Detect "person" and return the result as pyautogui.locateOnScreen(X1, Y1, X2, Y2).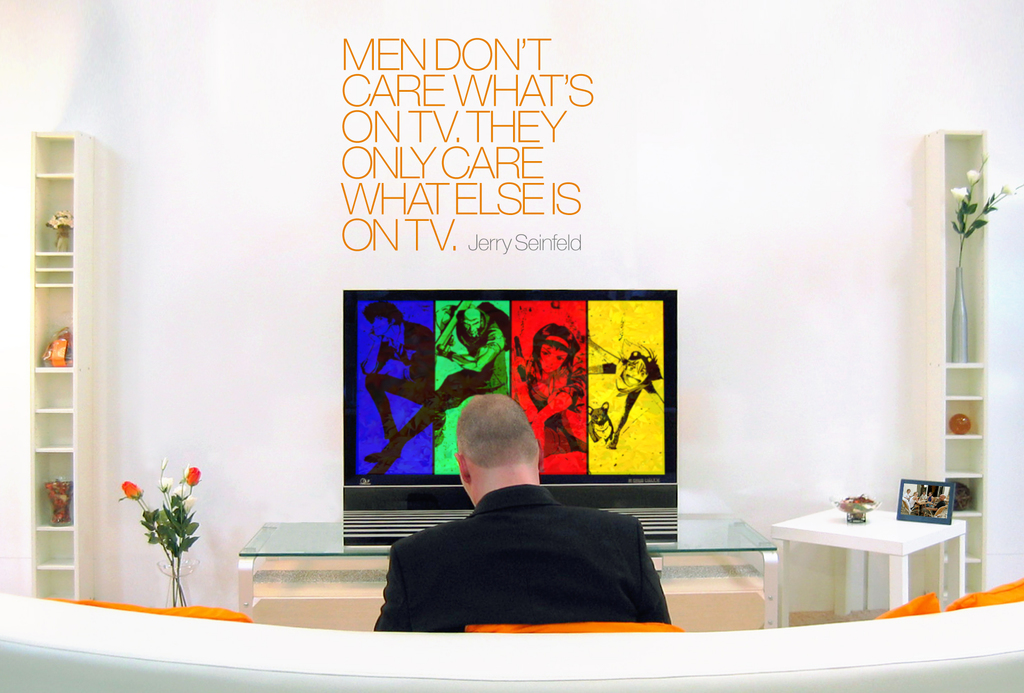
pyautogui.locateOnScreen(362, 437, 696, 638).
